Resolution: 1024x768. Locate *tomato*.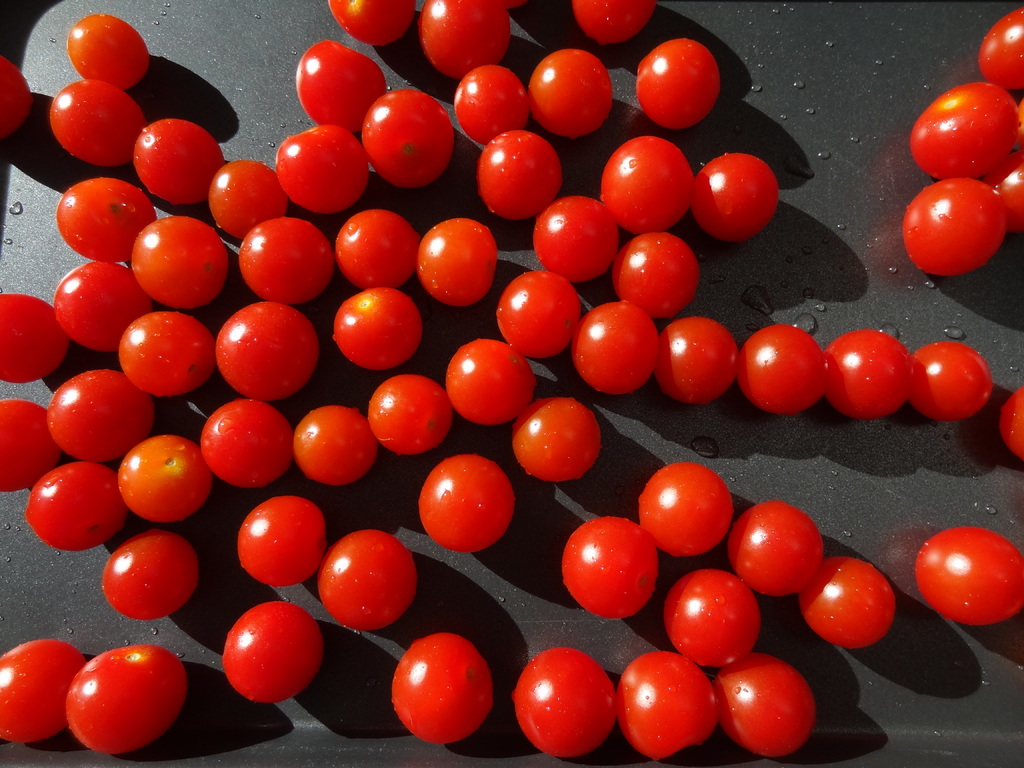
[123, 431, 212, 518].
